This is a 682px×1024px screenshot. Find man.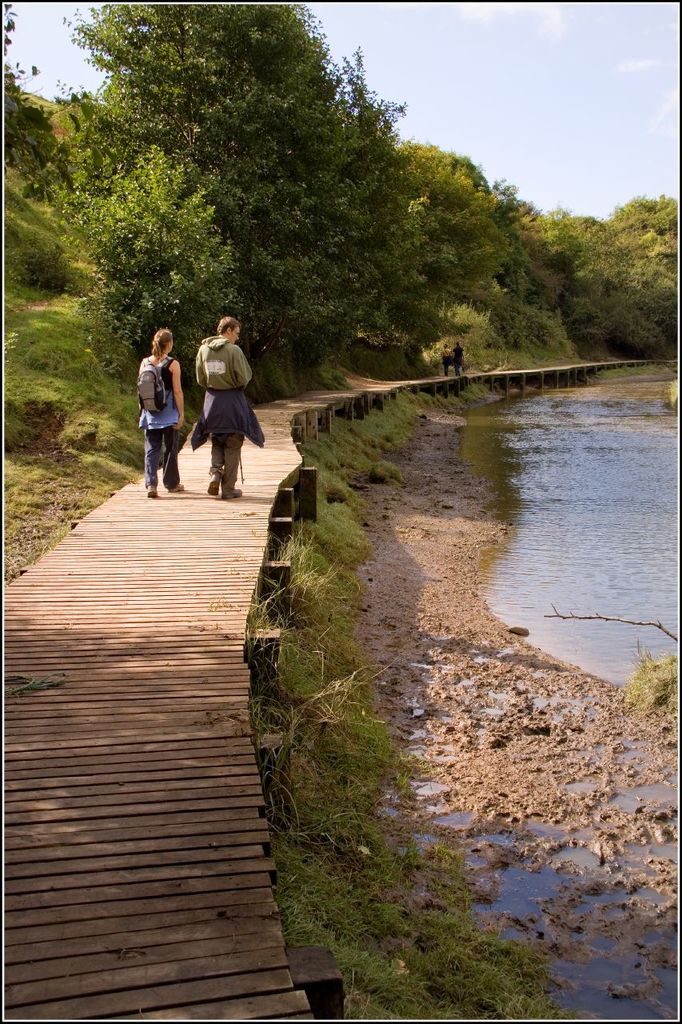
Bounding box: (left=185, top=309, right=257, bottom=491).
